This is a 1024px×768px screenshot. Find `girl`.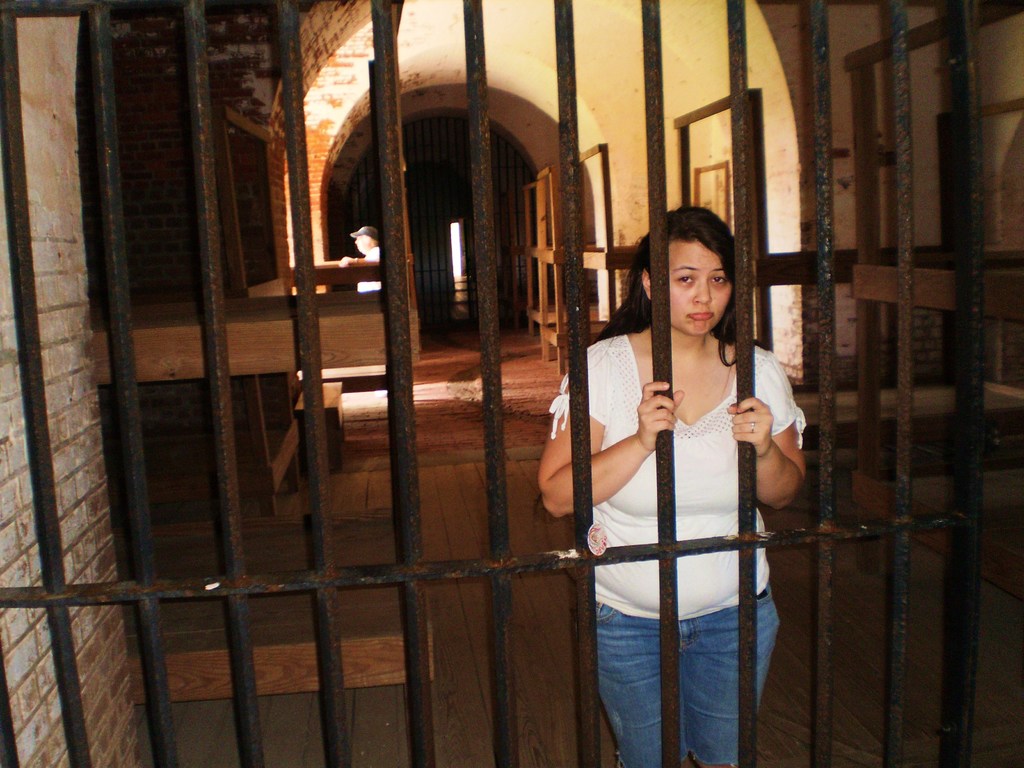
Bounding box: {"left": 540, "top": 202, "right": 809, "bottom": 767}.
